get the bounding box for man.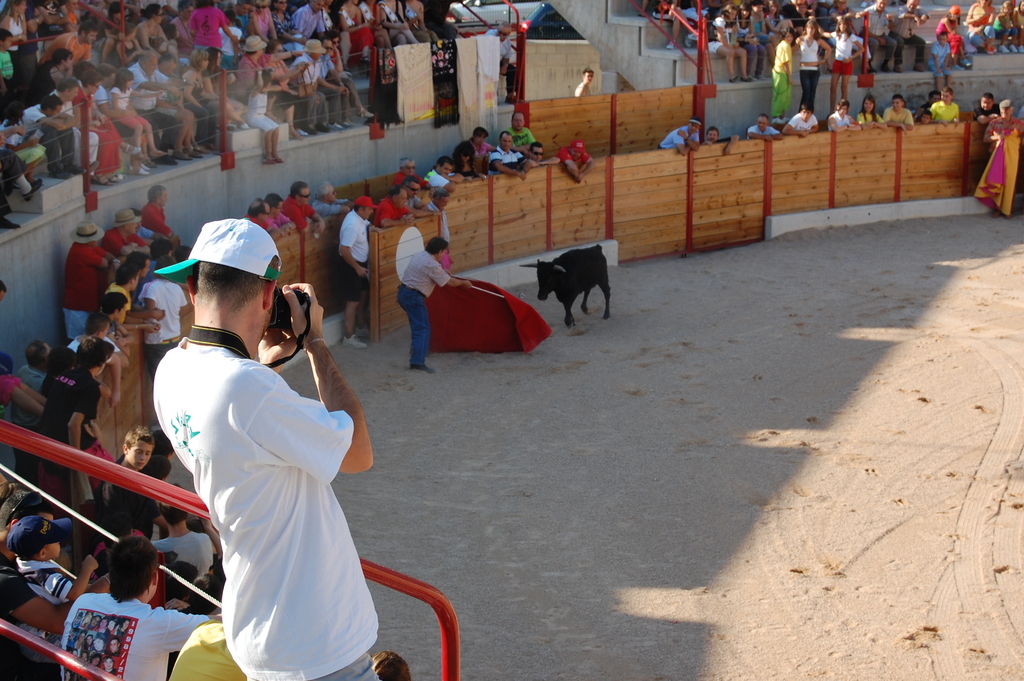
[x1=290, y1=0, x2=329, y2=53].
